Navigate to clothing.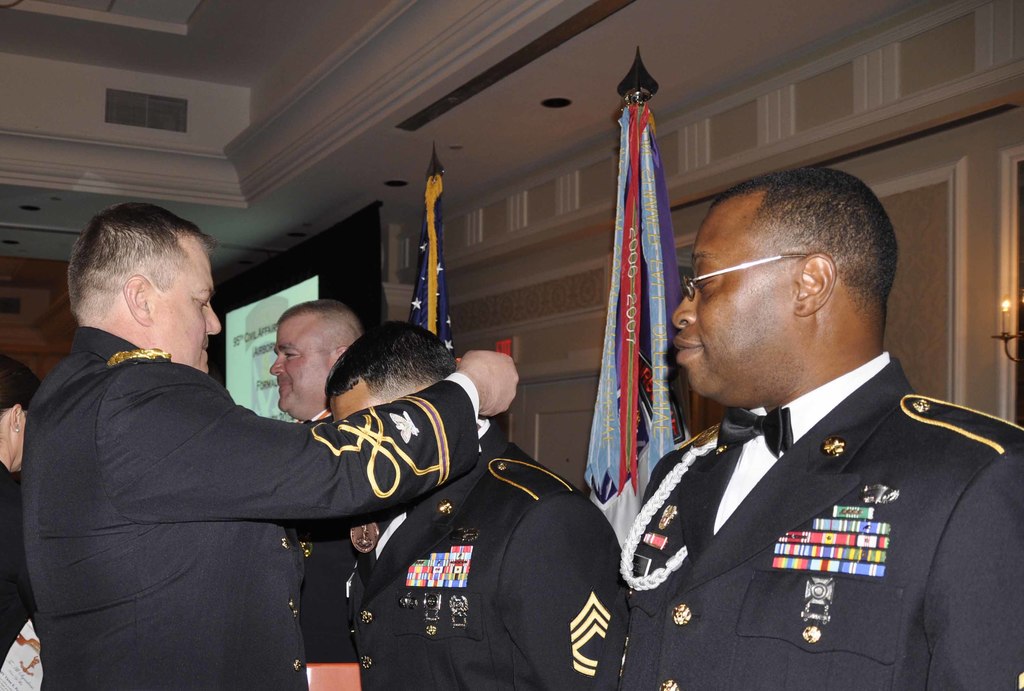
Navigation target: BBox(296, 408, 356, 665).
